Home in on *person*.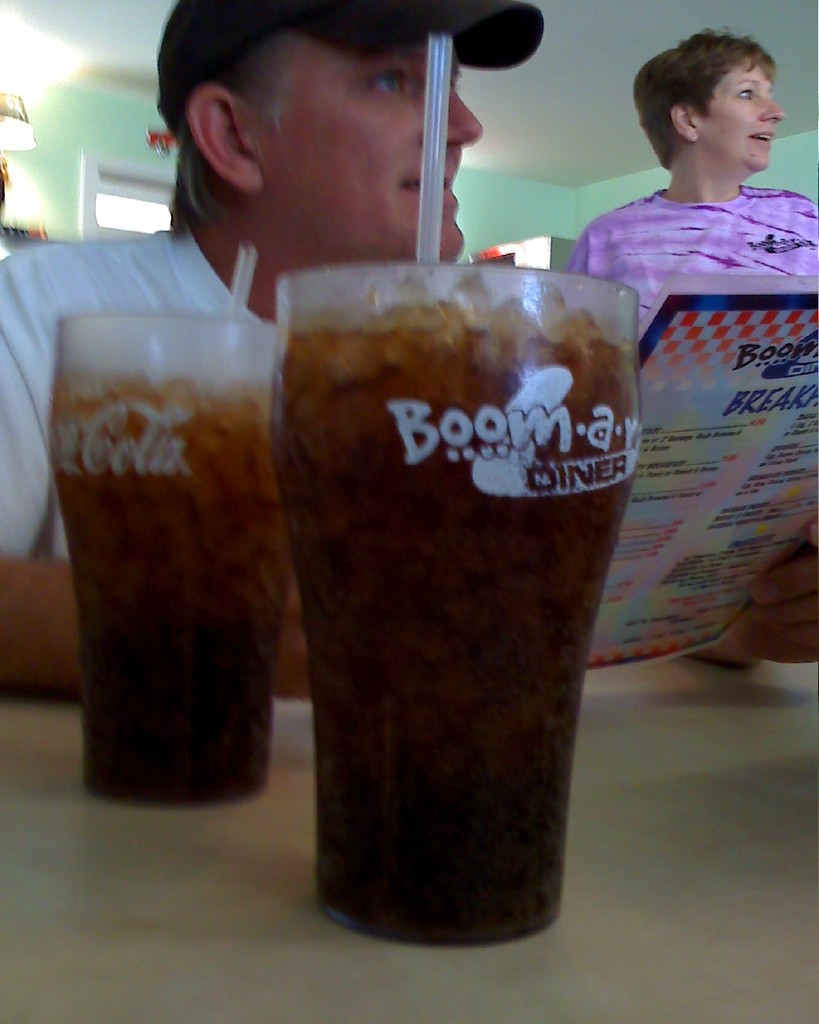
Homed in at x1=571 y1=30 x2=818 y2=334.
